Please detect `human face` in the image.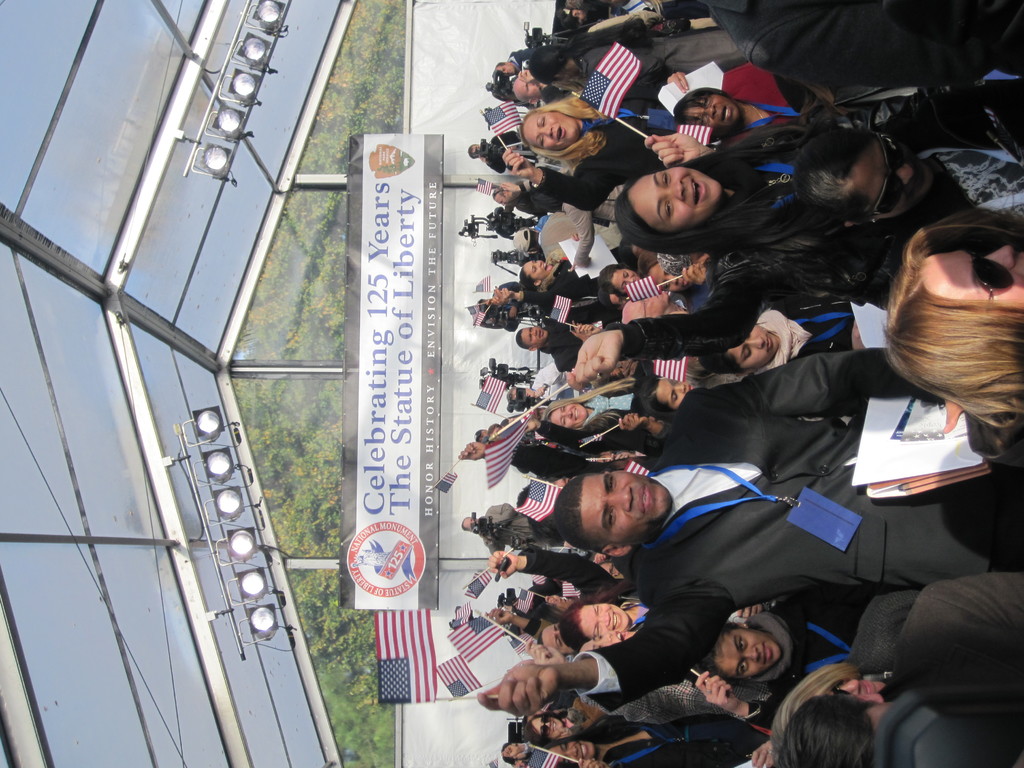
Rect(687, 94, 739, 129).
